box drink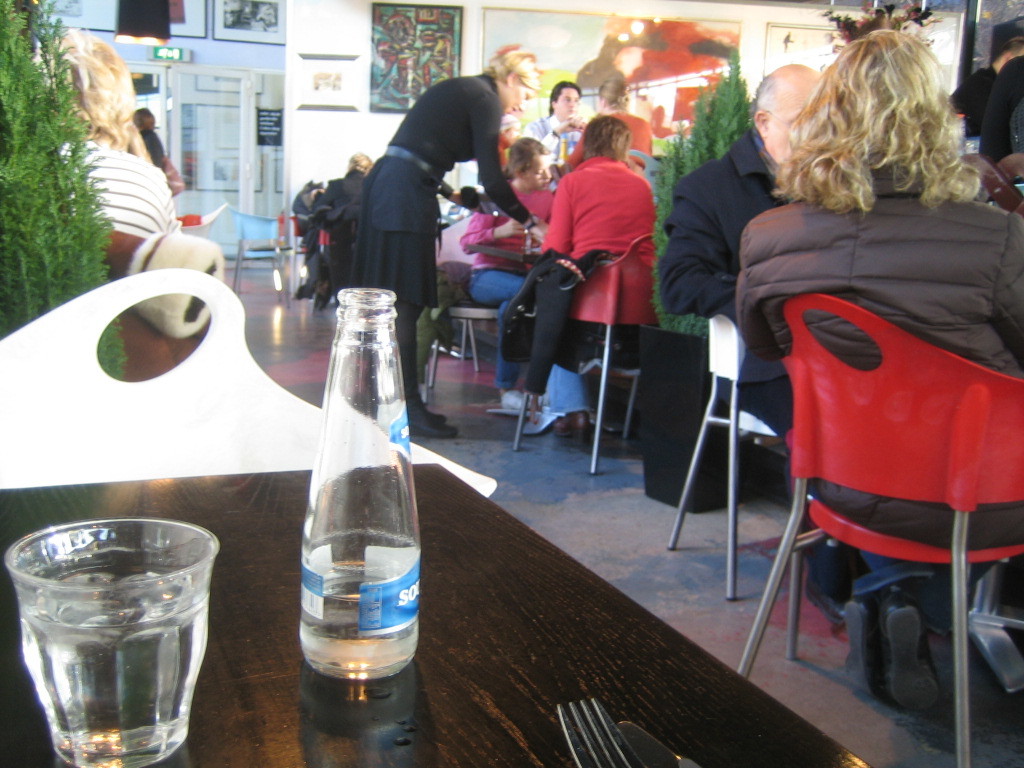
bbox=(297, 550, 418, 664)
